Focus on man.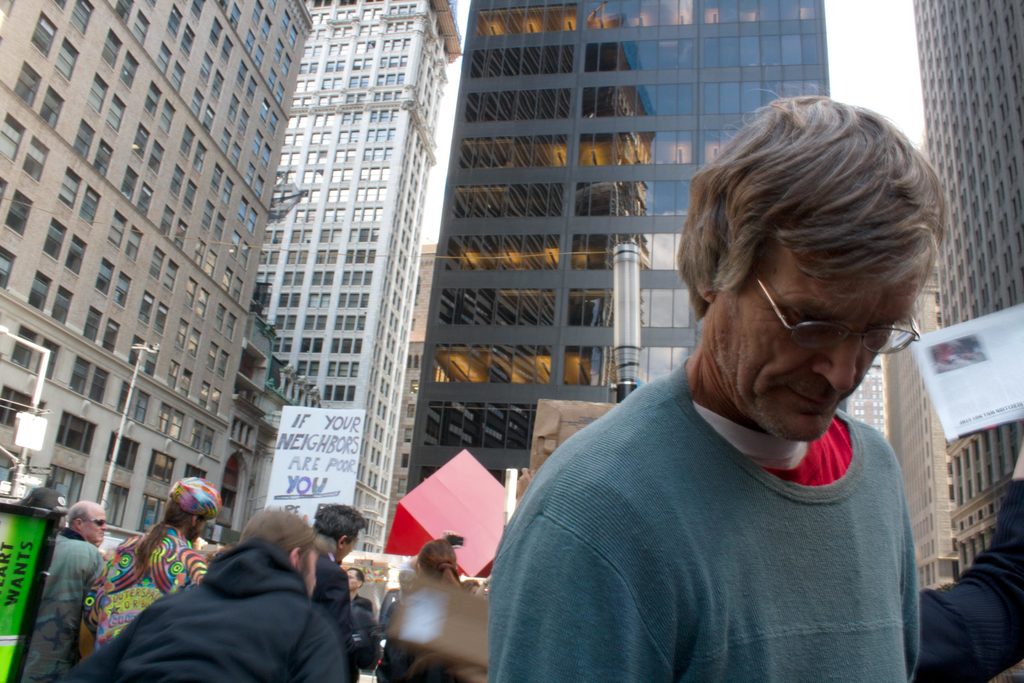
Focused at [x1=63, y1=508, x2=341, y2=682].
